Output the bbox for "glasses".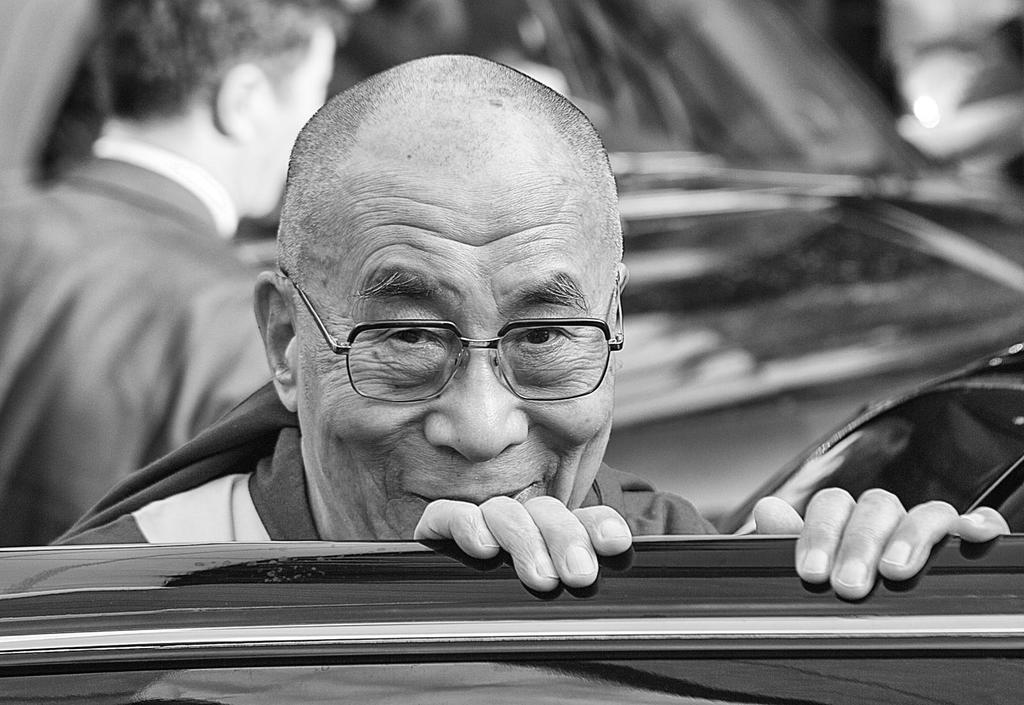
<box>278,267,623,405</box>.
